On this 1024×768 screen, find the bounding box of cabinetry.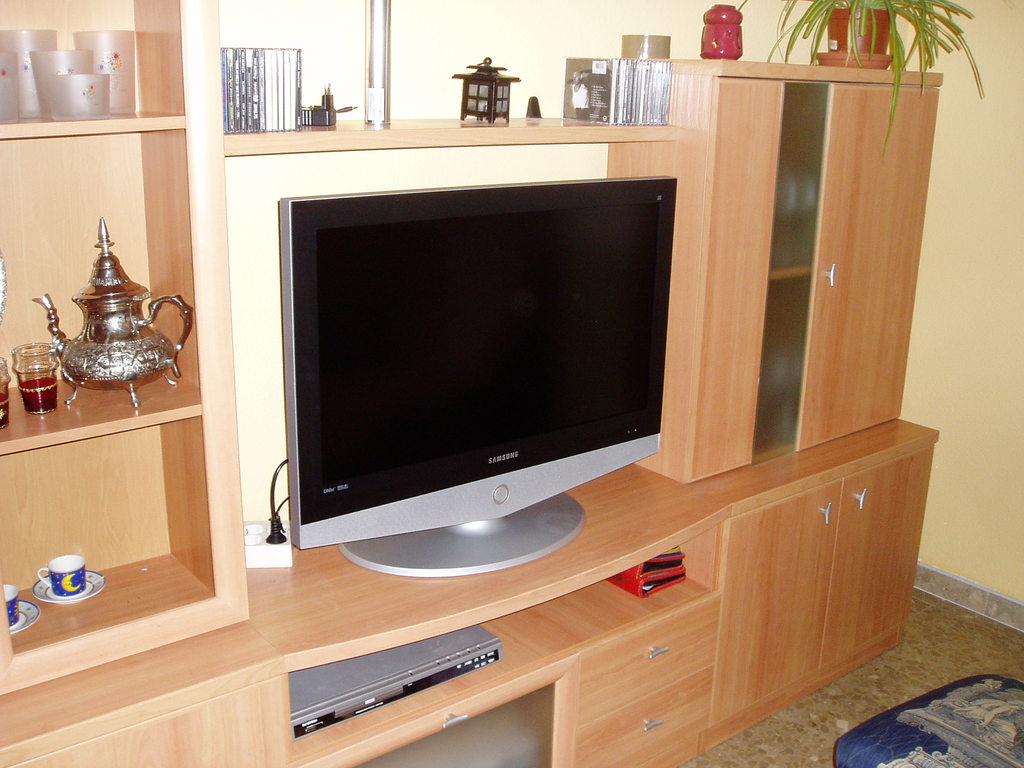
Bounding box: [x1=692, y1=76, x2=937, y2=477].
